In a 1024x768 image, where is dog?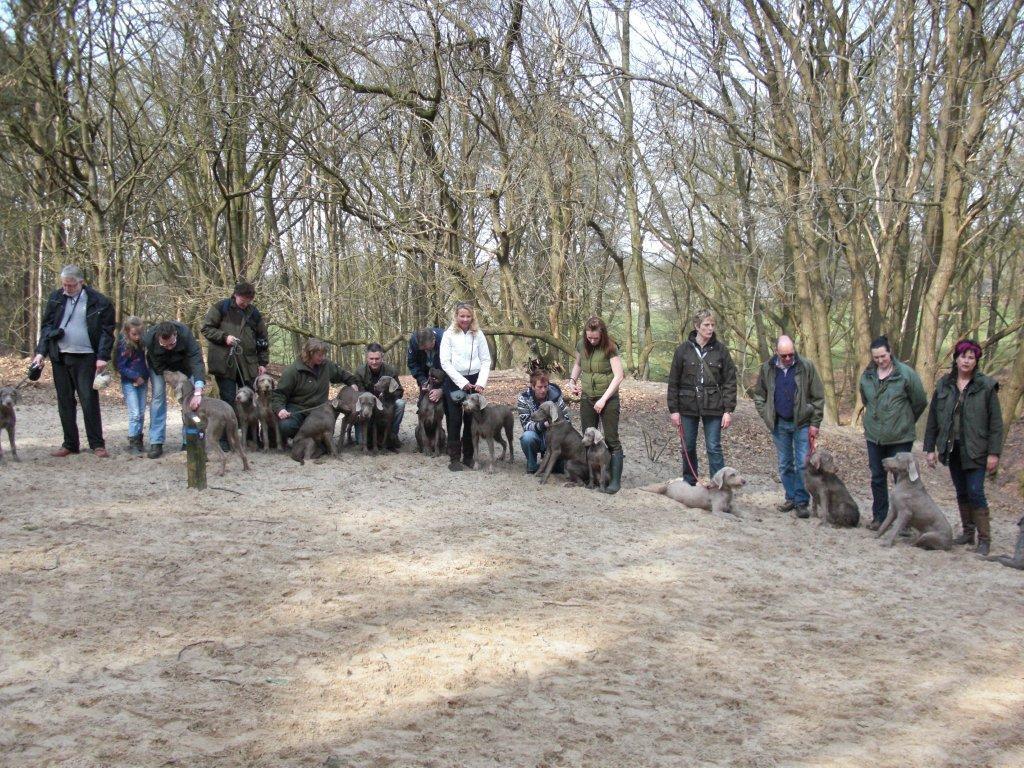
{"x1": 250, "y1": 373, "x2": 279, "y2": 447}.
